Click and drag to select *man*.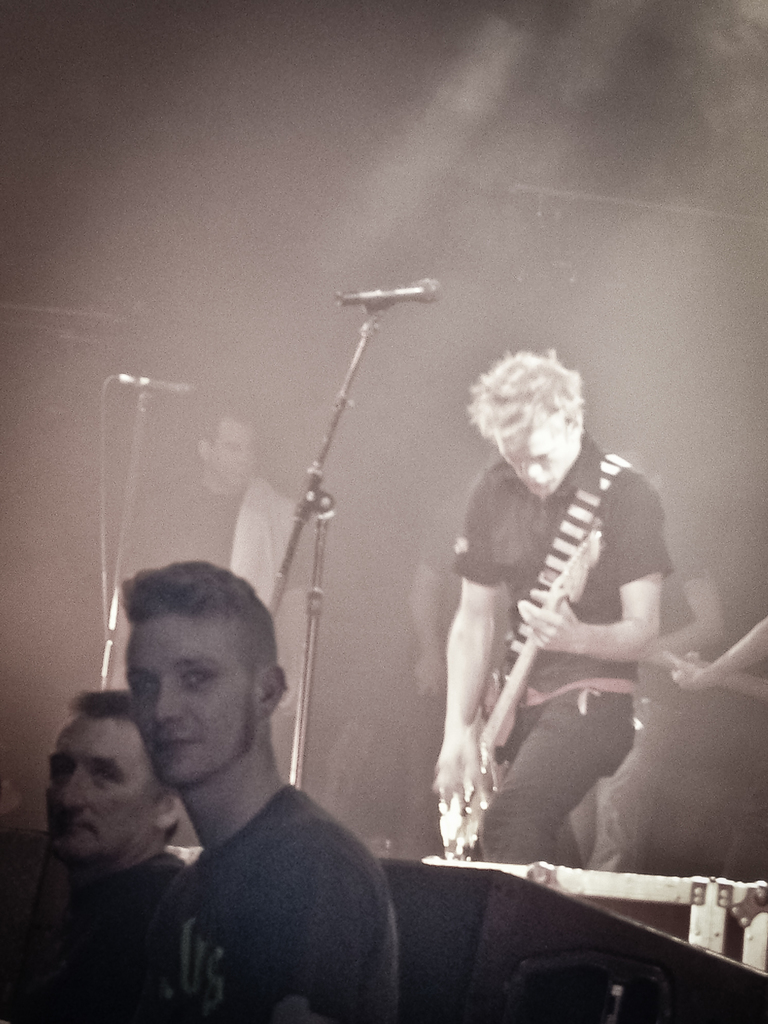
Selection: {"x1": 136, "y1": 412, "x2": 308, "y2": 786}.
